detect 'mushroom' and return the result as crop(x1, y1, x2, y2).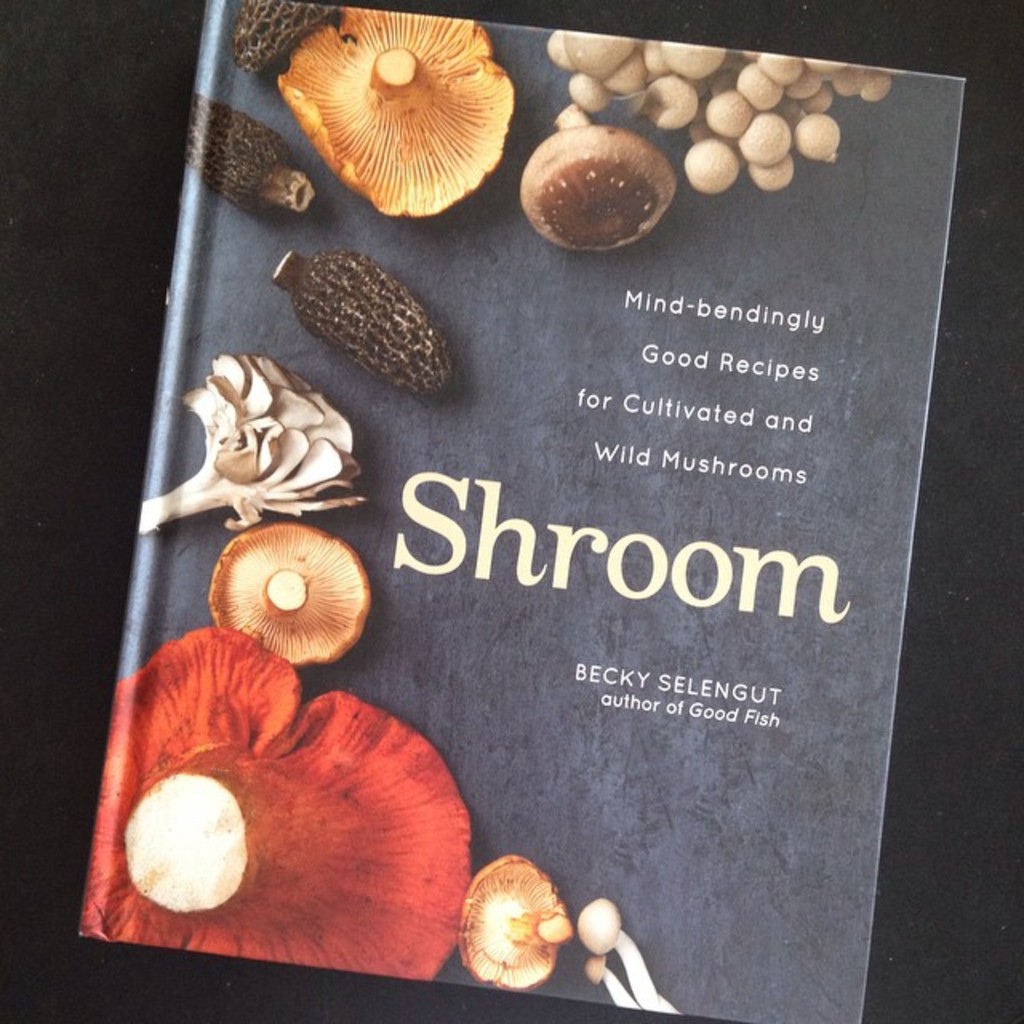
crop(275, 5, 515, 214).
